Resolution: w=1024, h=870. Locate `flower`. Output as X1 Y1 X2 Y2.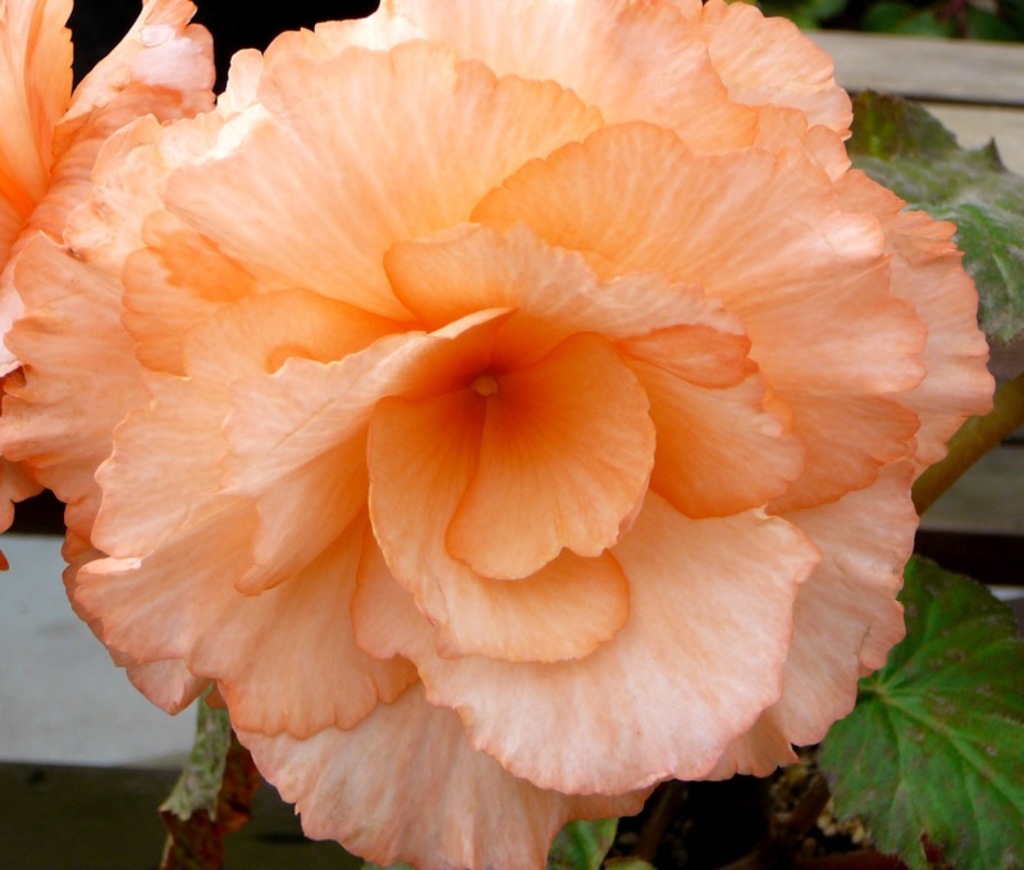
12 15 957 819.
